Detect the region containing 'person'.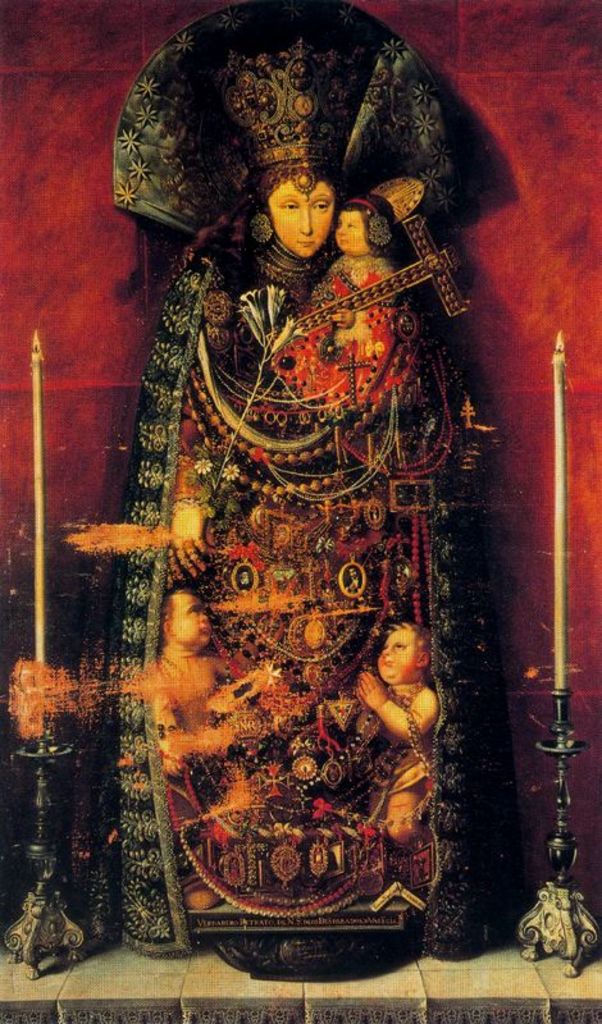
left=76, top=0, right=551, bottom=979.
